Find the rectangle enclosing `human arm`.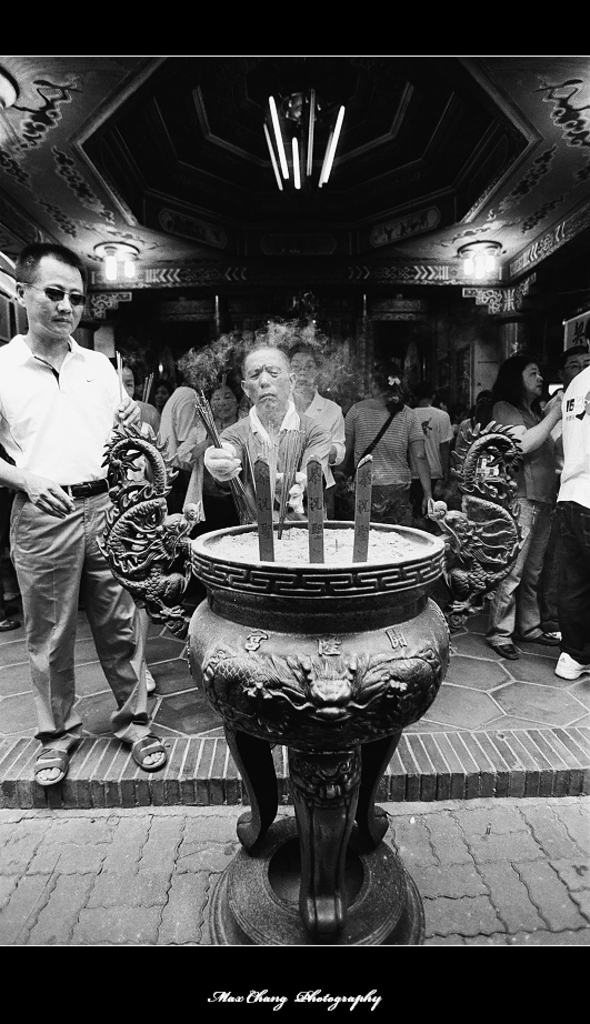
box(0, 382, 67, 518).
